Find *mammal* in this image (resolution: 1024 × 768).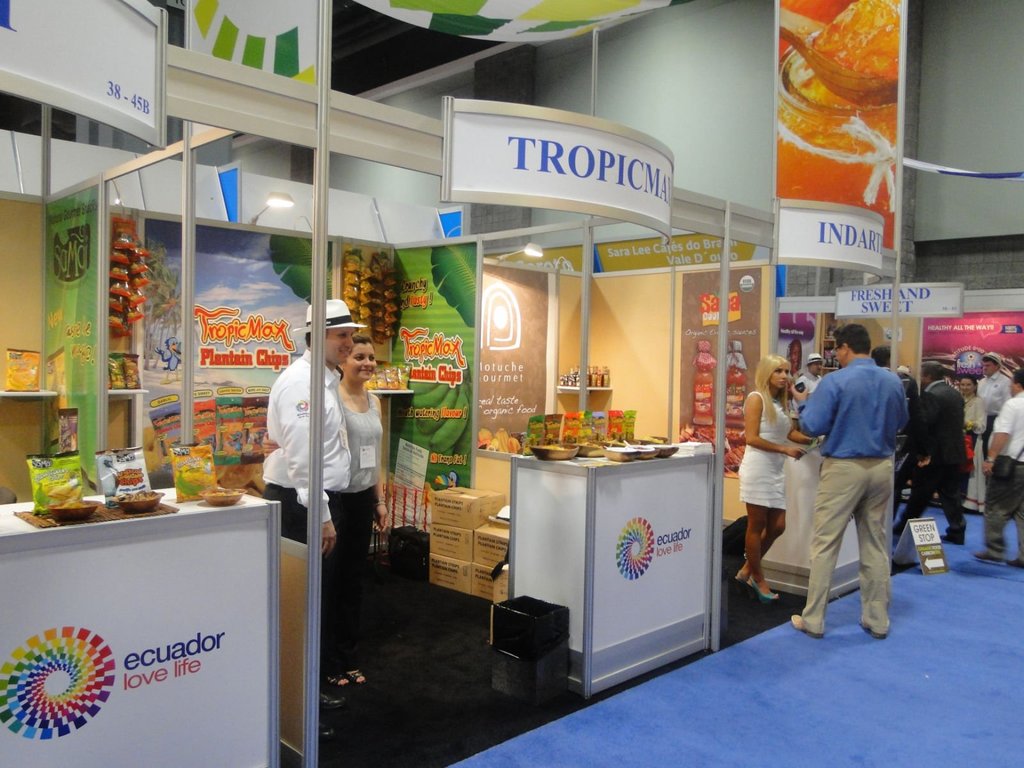
963,373,992,514.
